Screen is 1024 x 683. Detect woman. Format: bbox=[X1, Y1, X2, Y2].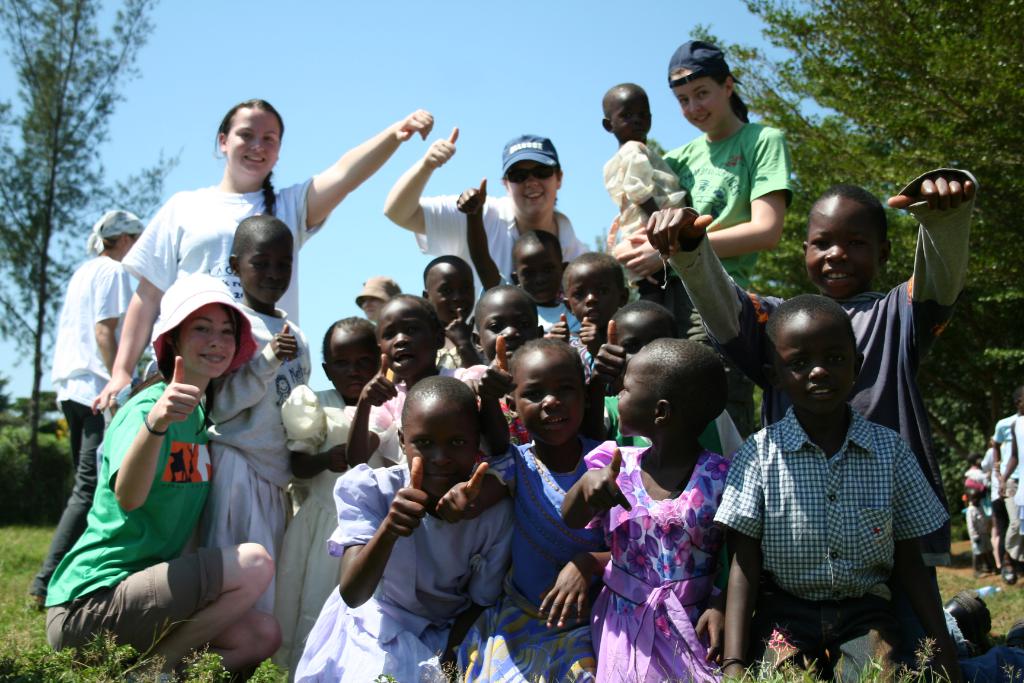
bbox=[614, 37, 796, 342].
